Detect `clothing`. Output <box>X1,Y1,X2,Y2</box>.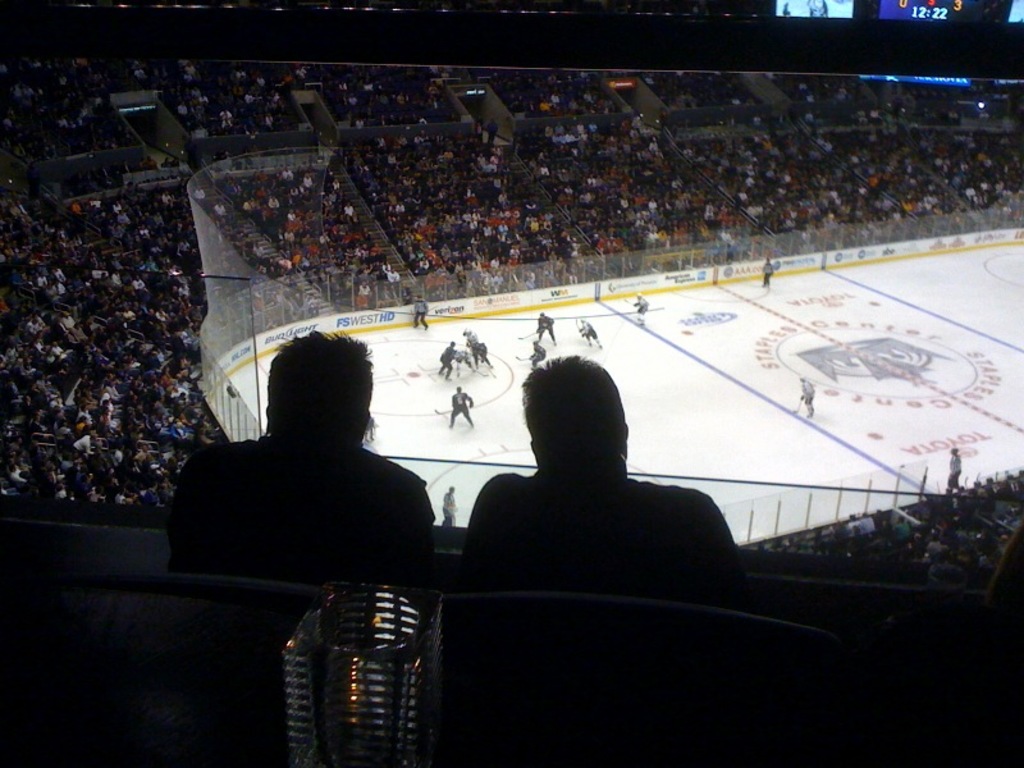
<box>438,490,462,526</box>.
